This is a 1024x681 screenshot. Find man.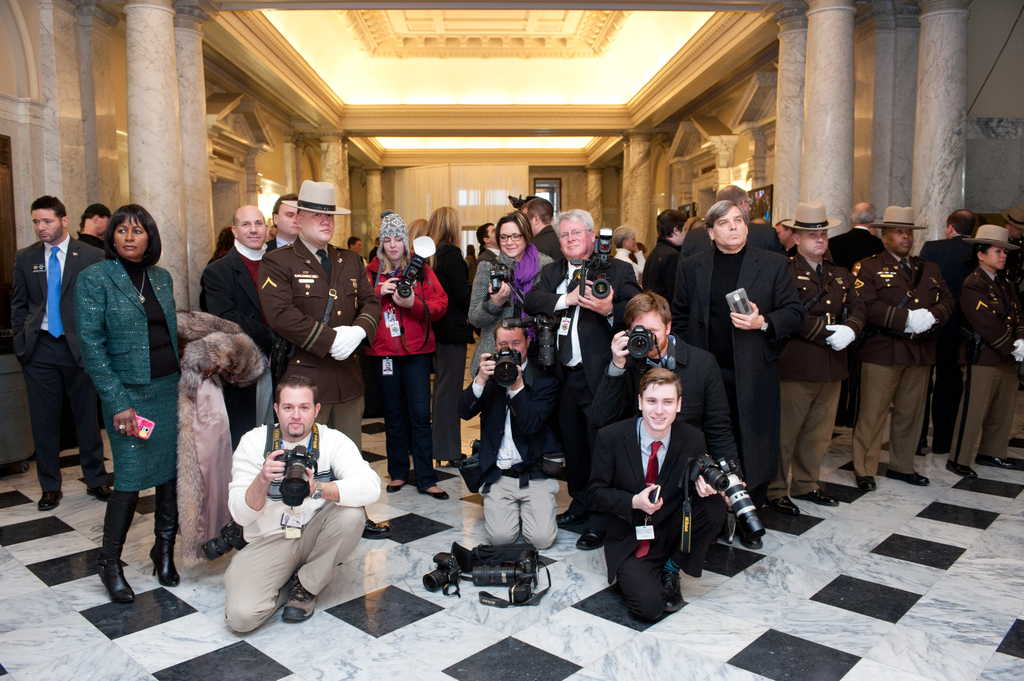
Bounding box: {"x1": 576, "y1": 298, "x2": 751, "y2": 569}.
